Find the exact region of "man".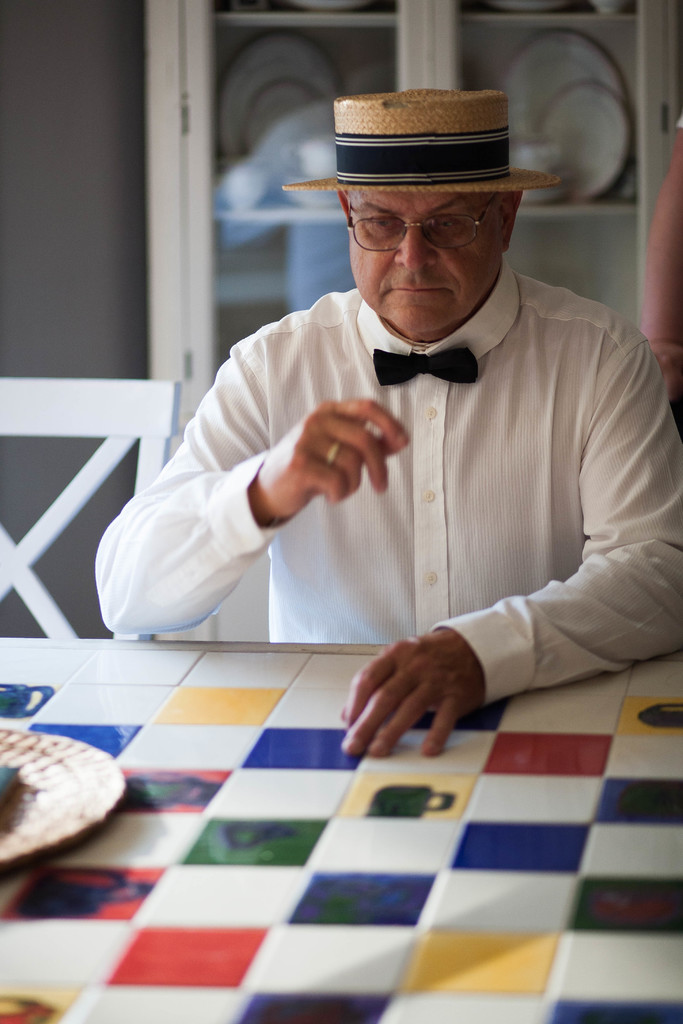
Exact region: locate(158, 85, 682, 769).
